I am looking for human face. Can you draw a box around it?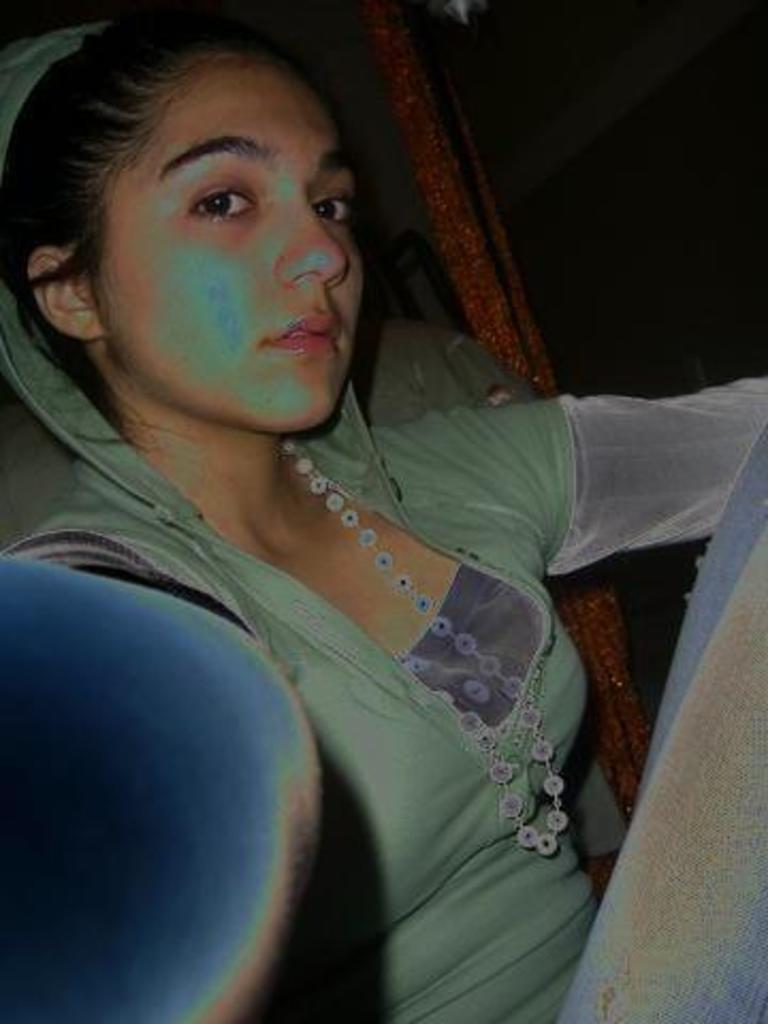
Sure, the bounding box is 66,49,378,442.
